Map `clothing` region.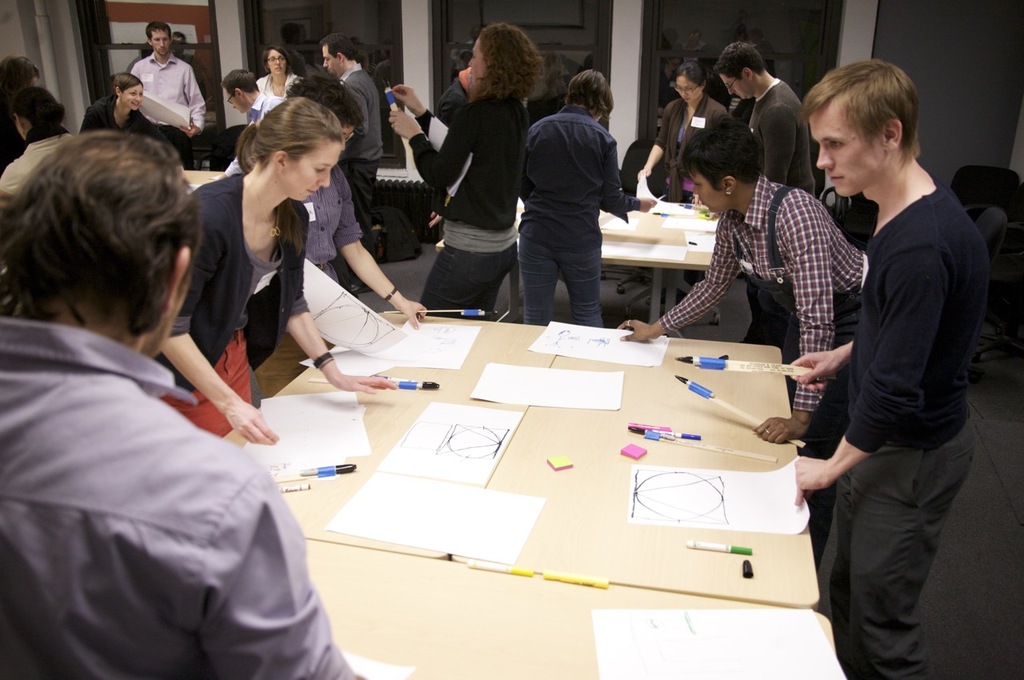
Mapped to x1=124, y1=56, x2=209, y2=171.
